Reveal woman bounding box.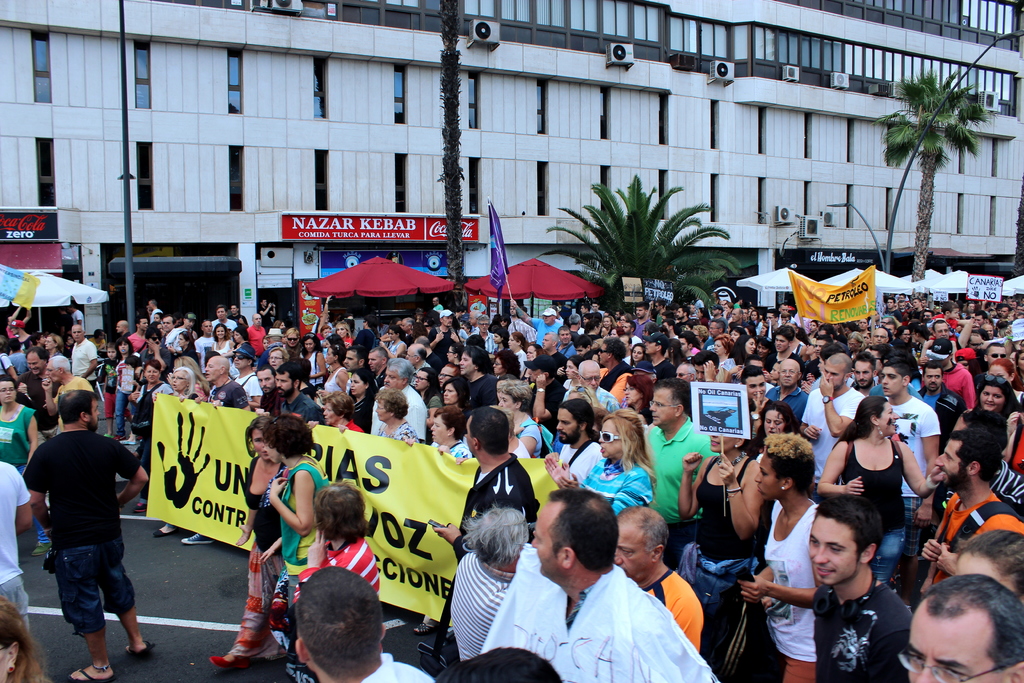
Revealed: locate(298, 331, 328, 383).
